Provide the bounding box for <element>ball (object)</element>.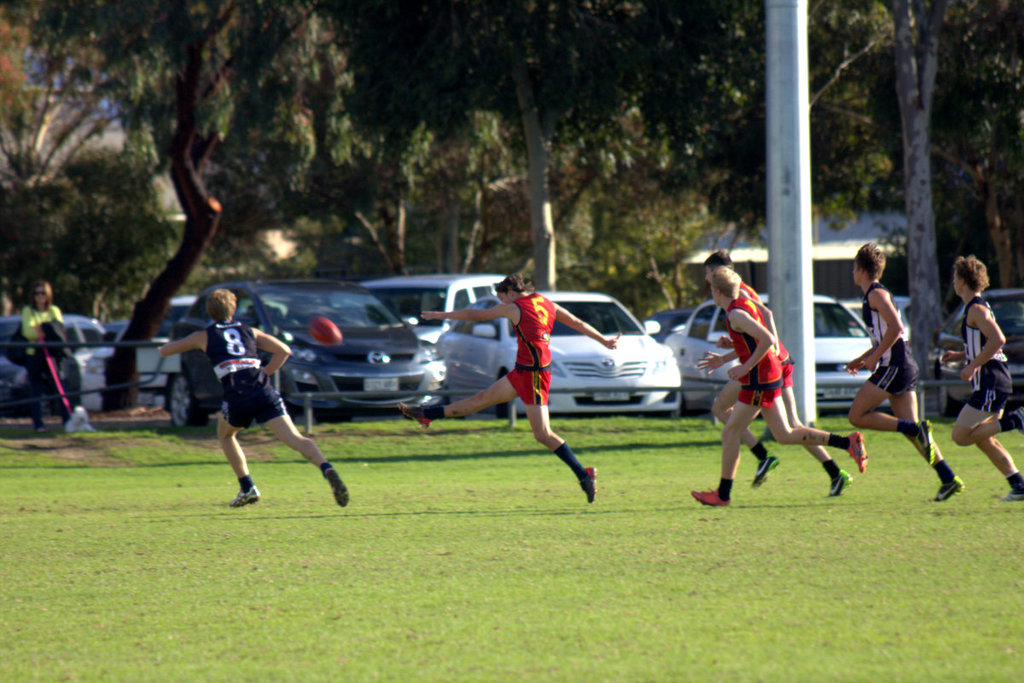
<region>308, 318, 342, 344</region>.
